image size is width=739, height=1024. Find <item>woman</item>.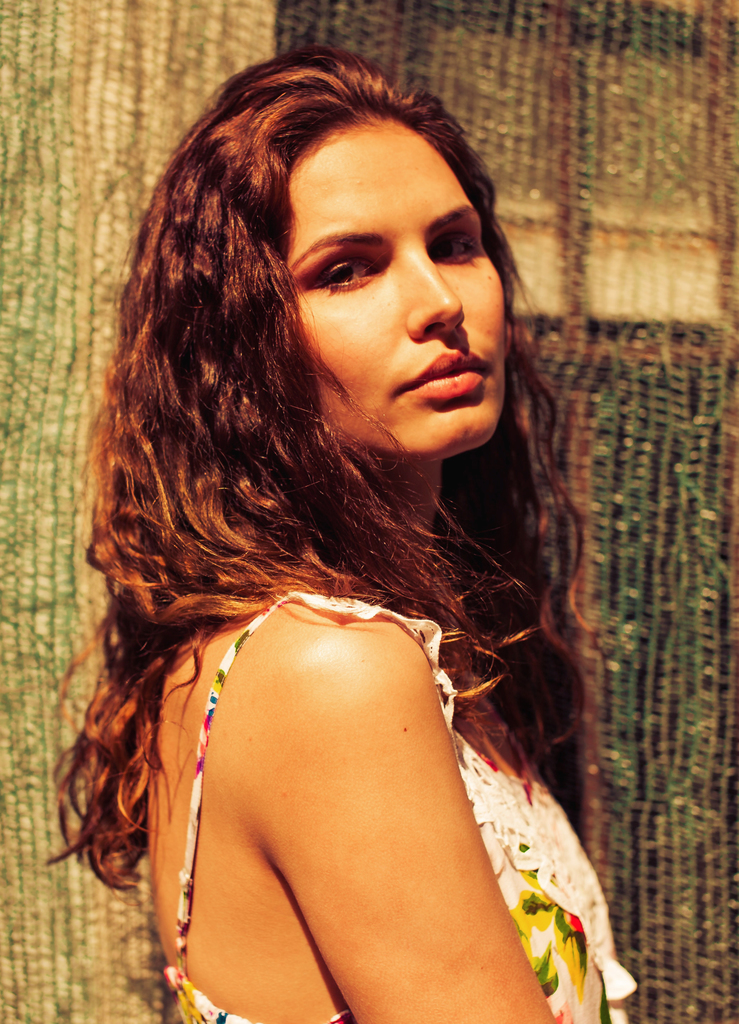
l=38, t=45, r=653, b=1022.
